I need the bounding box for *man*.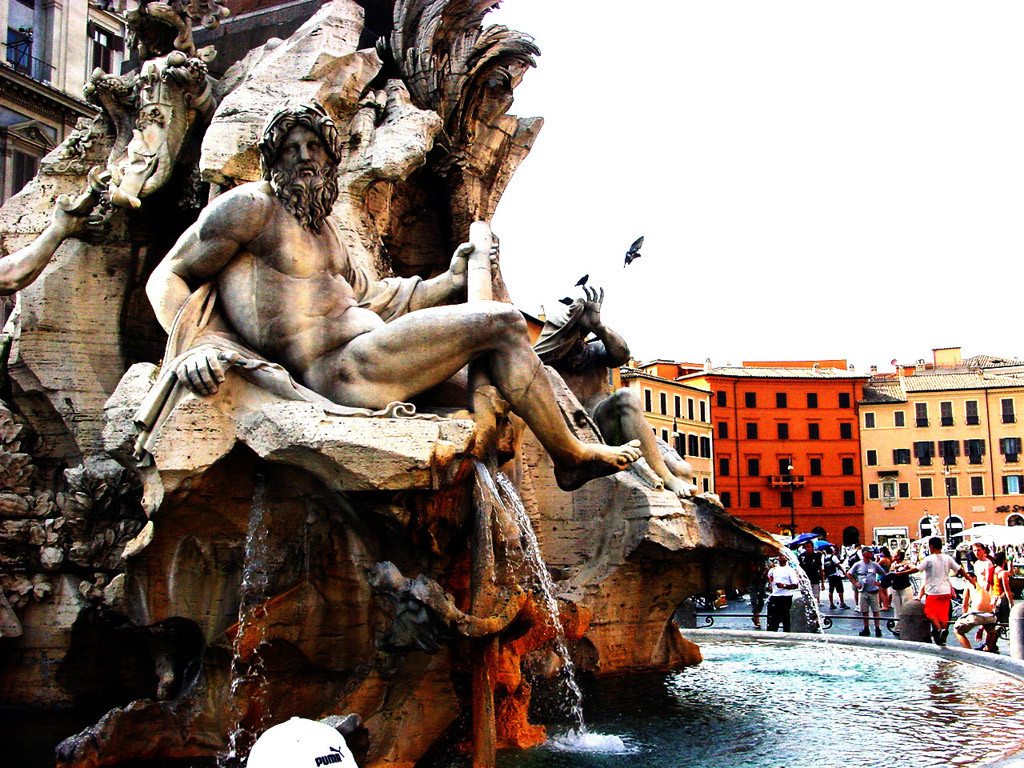
Here it is: (793,543,830,605).
